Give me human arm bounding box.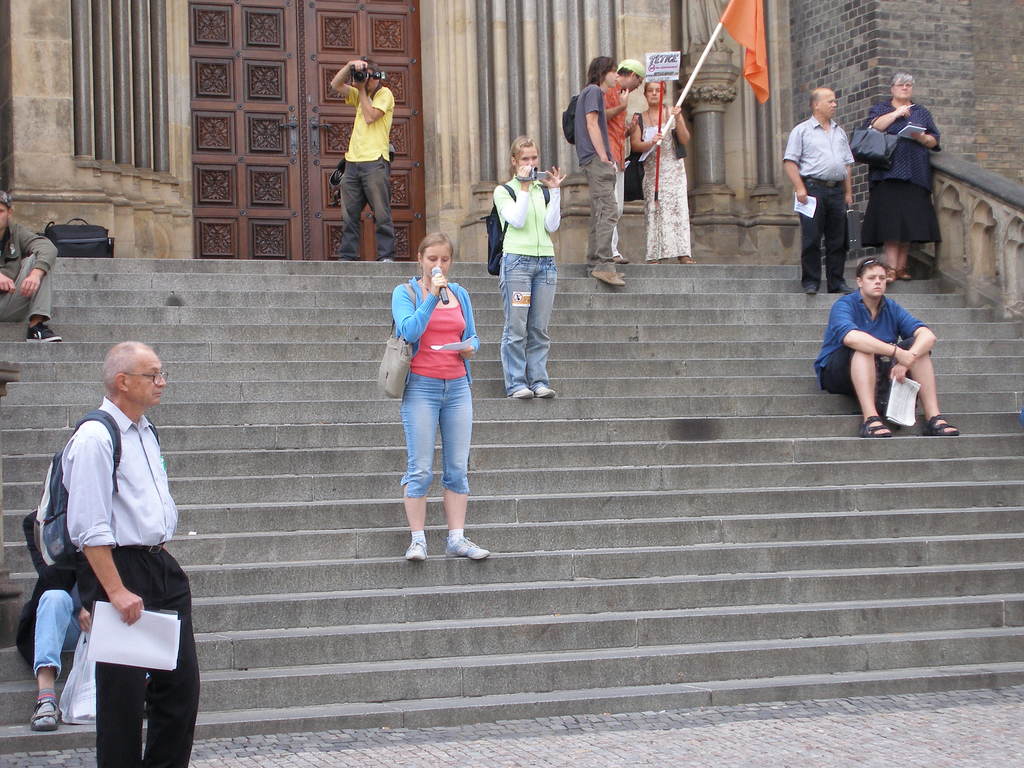
x1=459, y1=287, x2=480, y2=360.
